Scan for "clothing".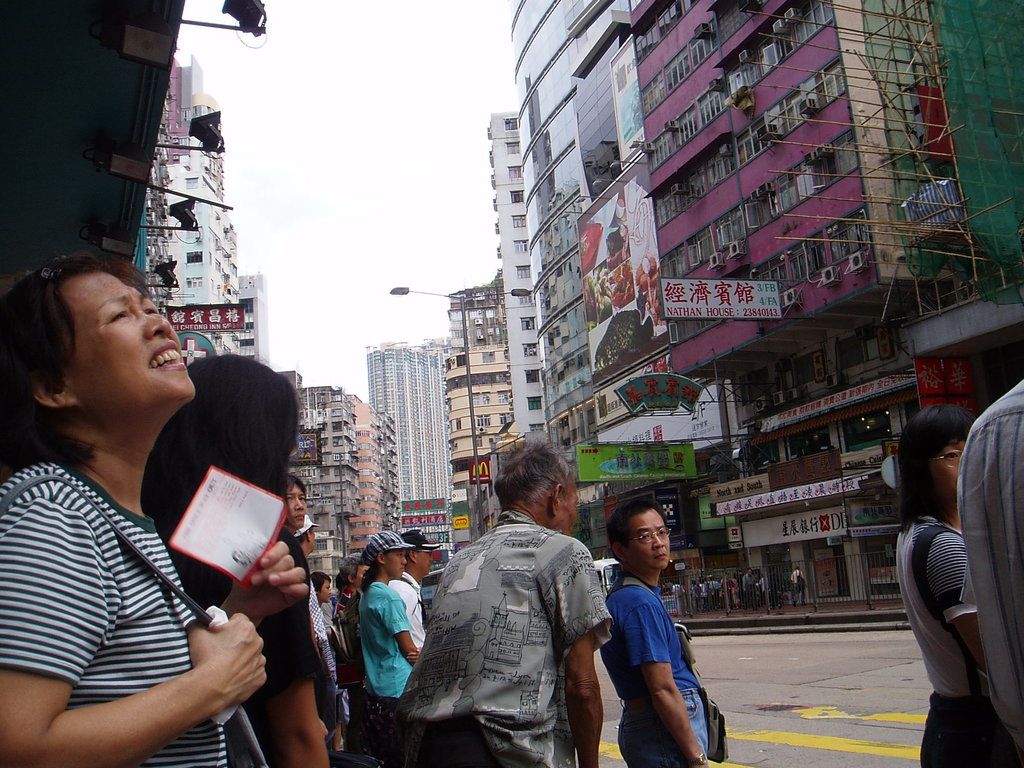
Scan result: bbox=(356, 581, 413, 762).
